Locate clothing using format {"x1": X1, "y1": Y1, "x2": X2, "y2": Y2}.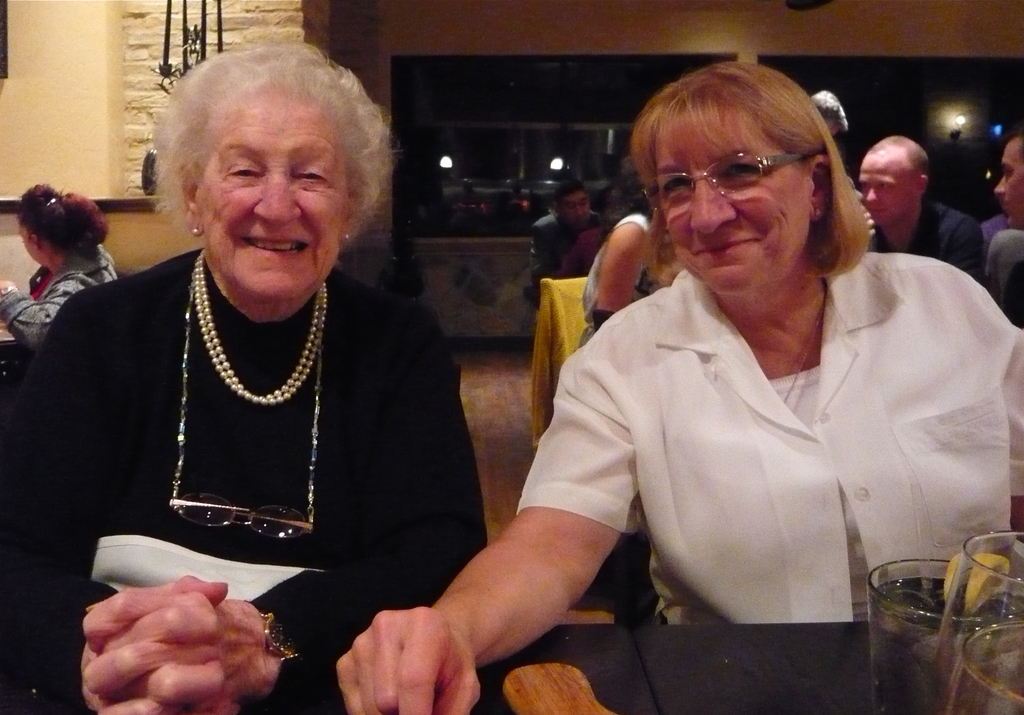
{"x1": 0, "y1": 239, "x2": 119, "y2": 351}.
